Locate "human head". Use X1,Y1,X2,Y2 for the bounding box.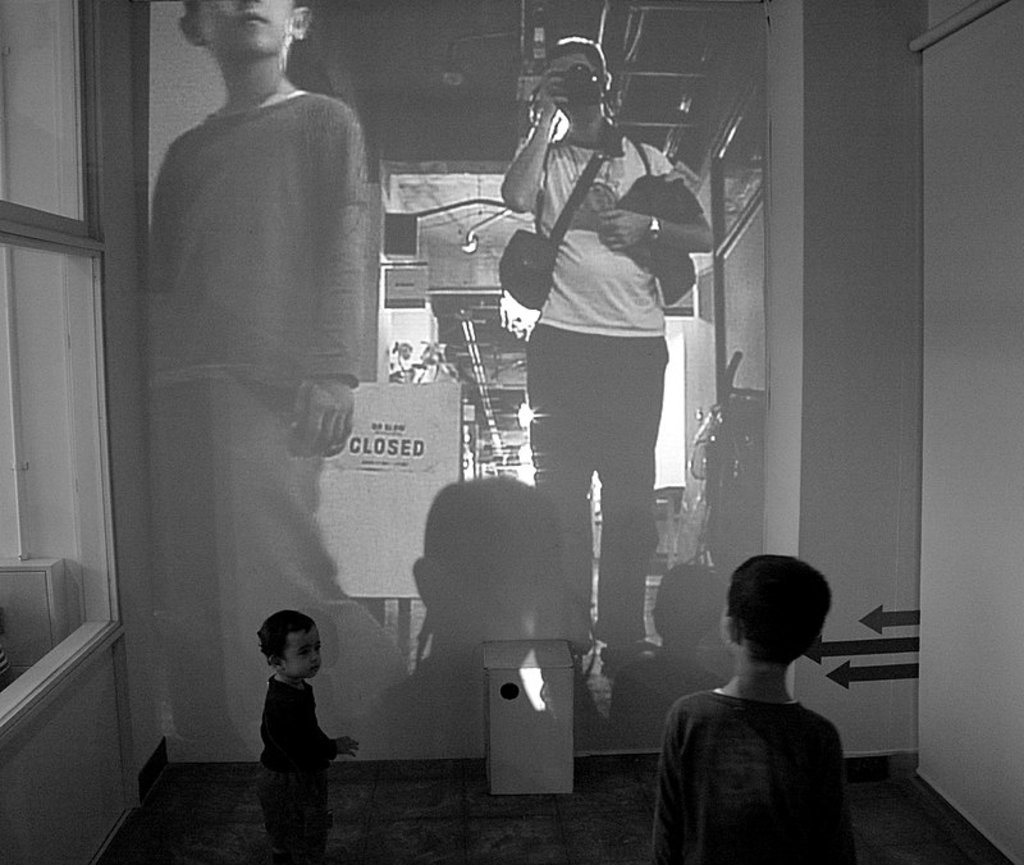
721,553,831,671.
